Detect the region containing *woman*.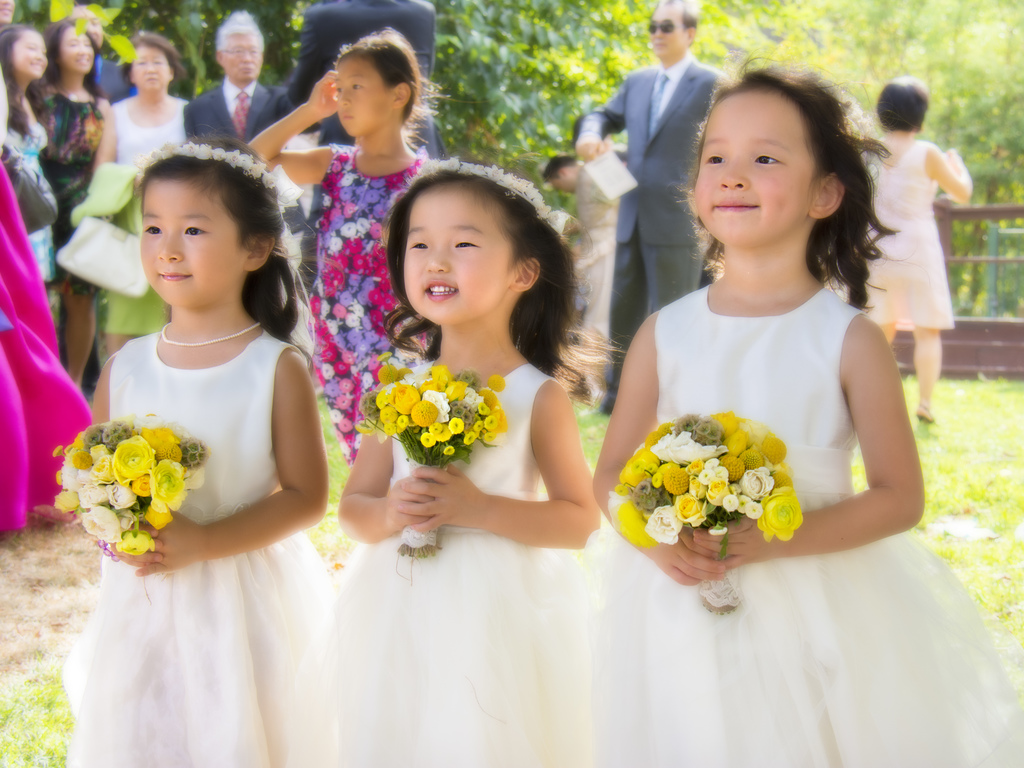
x1=0 y1=24 x2=58 y2=283.
